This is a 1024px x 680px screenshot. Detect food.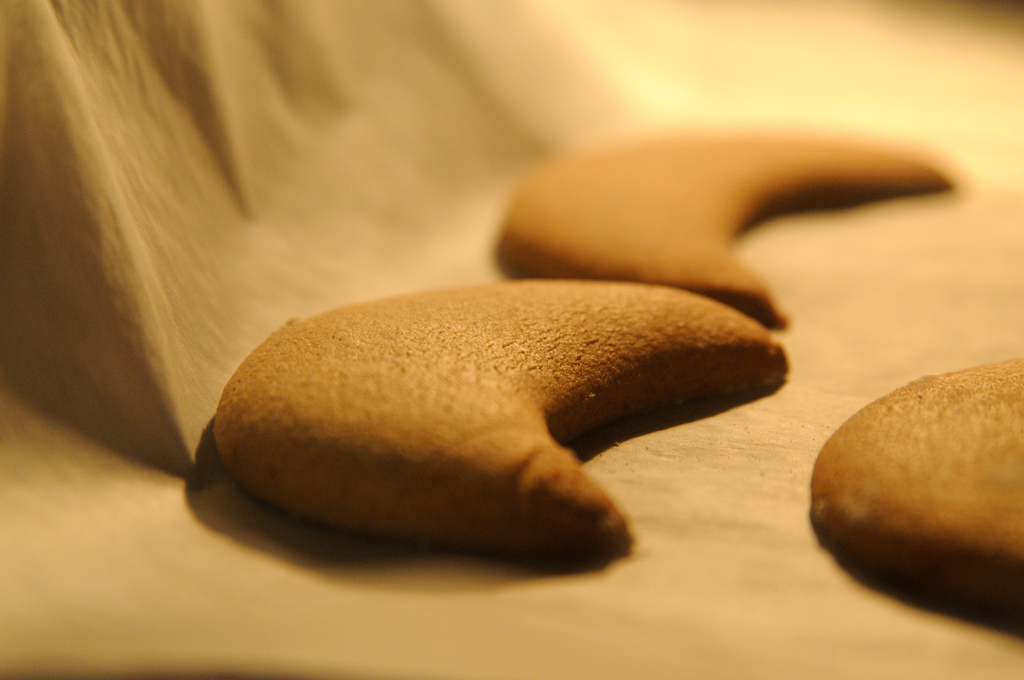
x1=193 y1=293 x2=815 y2=545.
